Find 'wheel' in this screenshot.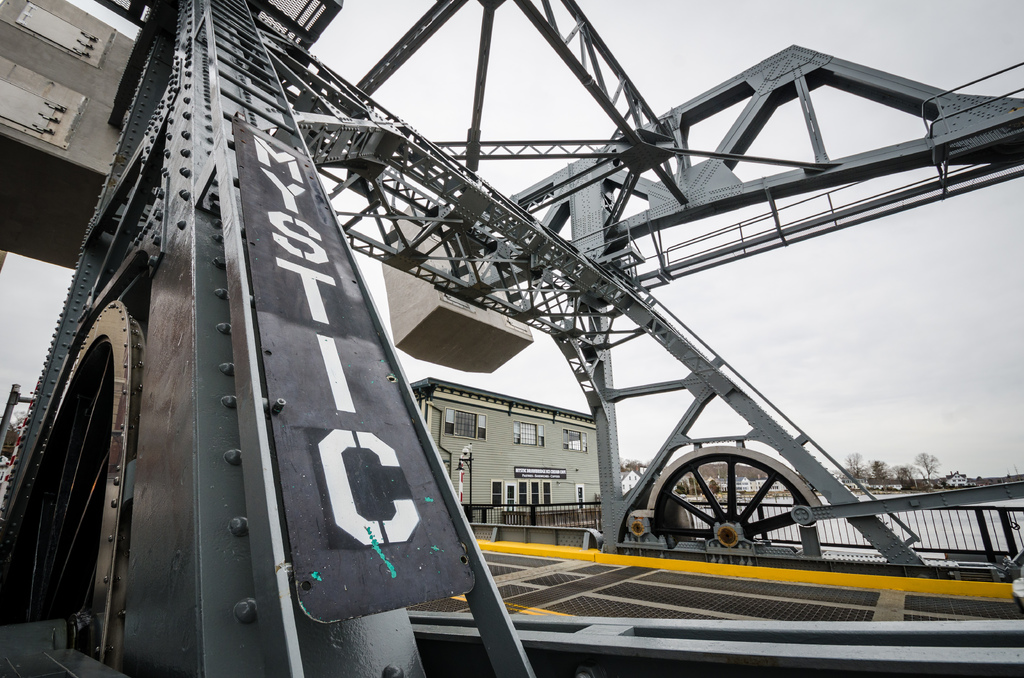
The bounding box for 'wheel' is l=650, t=460, r=817, b=568.
